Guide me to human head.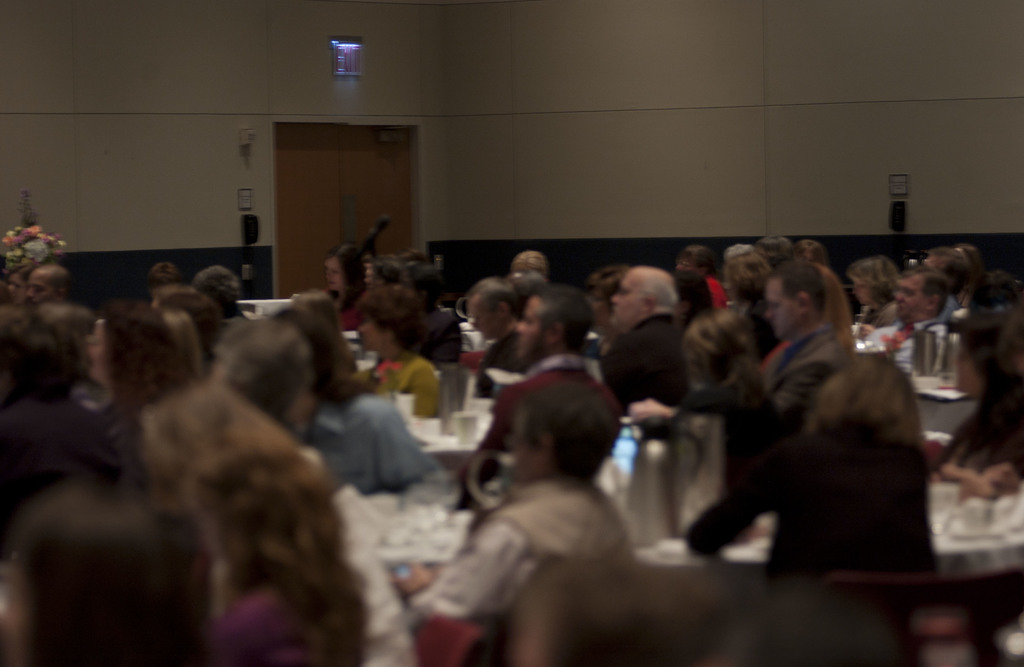
Guidance: 90/302/171/386.
